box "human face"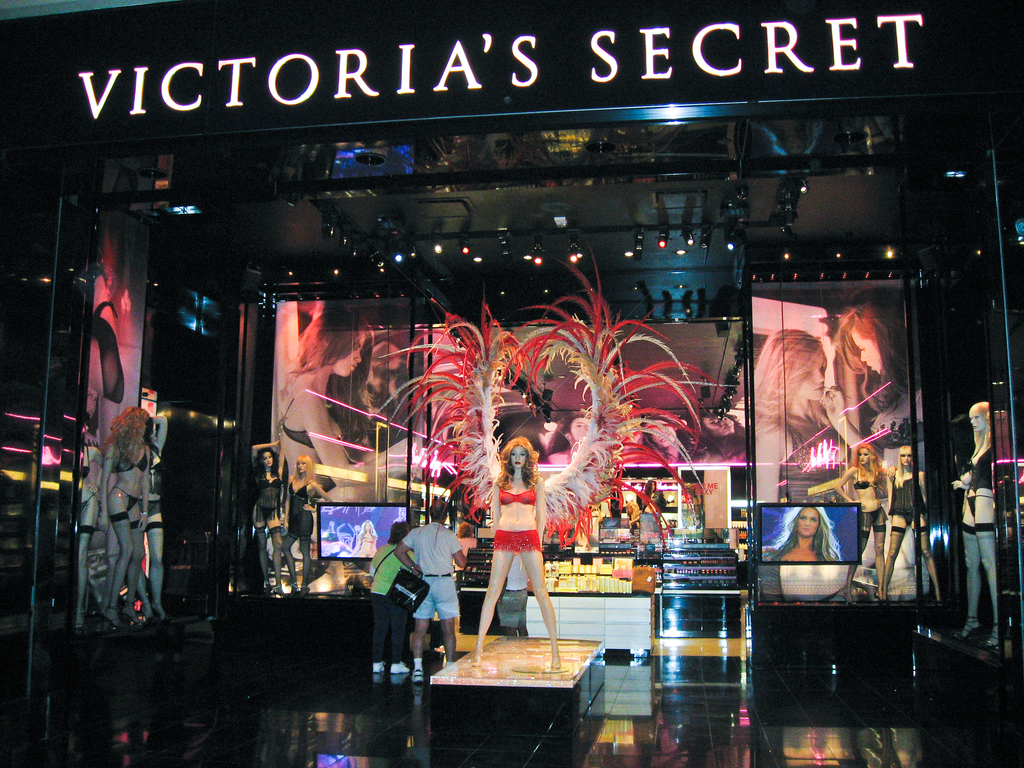
799, 357, 828, 398
